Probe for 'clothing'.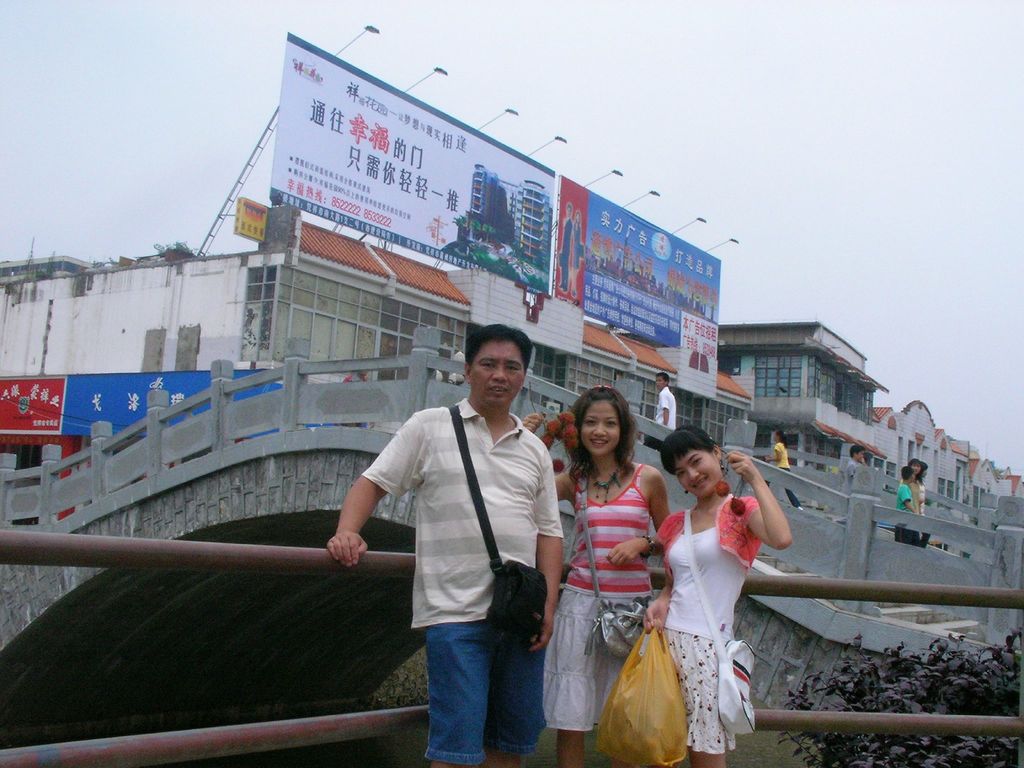
Probe result: 540 461 654 723.
